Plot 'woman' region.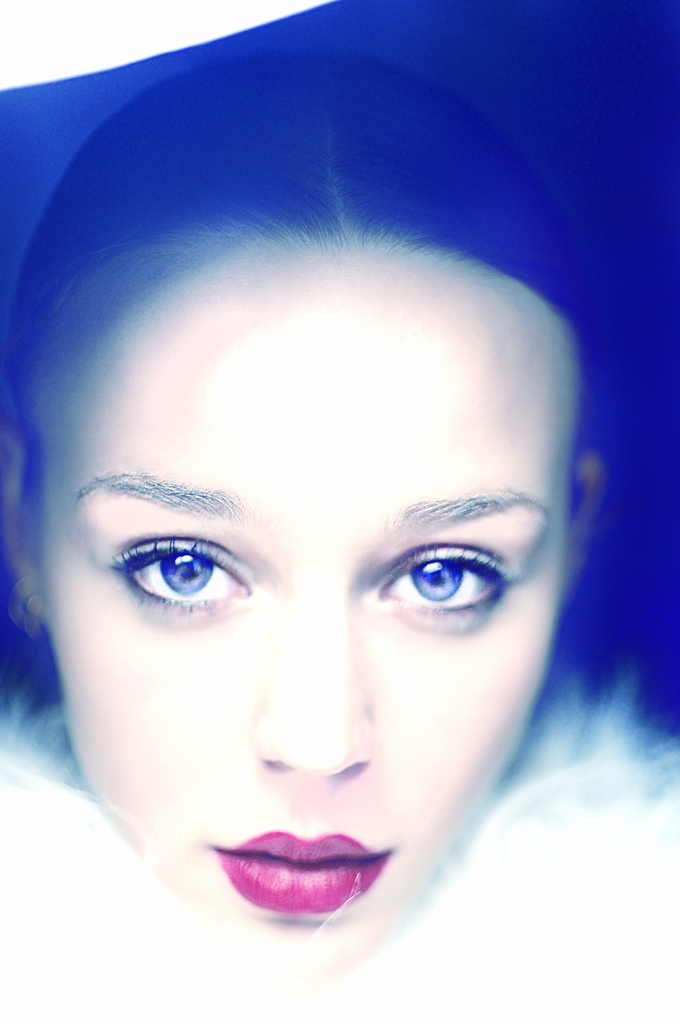
Plotted at rect(0, 1, 670, 1007).
